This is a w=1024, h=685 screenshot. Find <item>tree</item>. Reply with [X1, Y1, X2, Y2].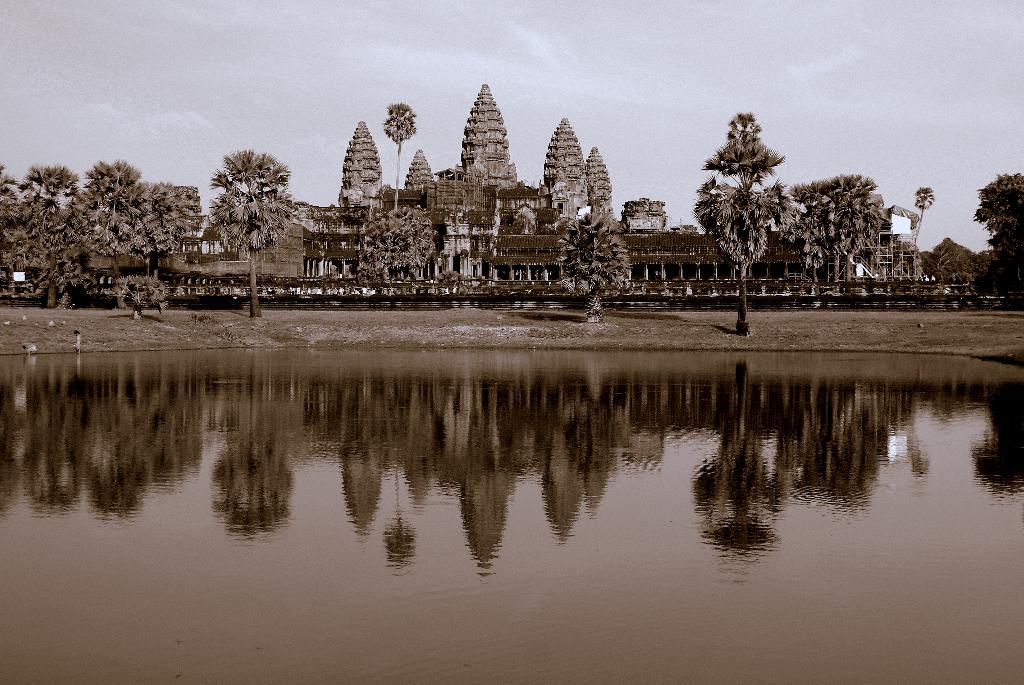
[965, 169, 1023, 280].
